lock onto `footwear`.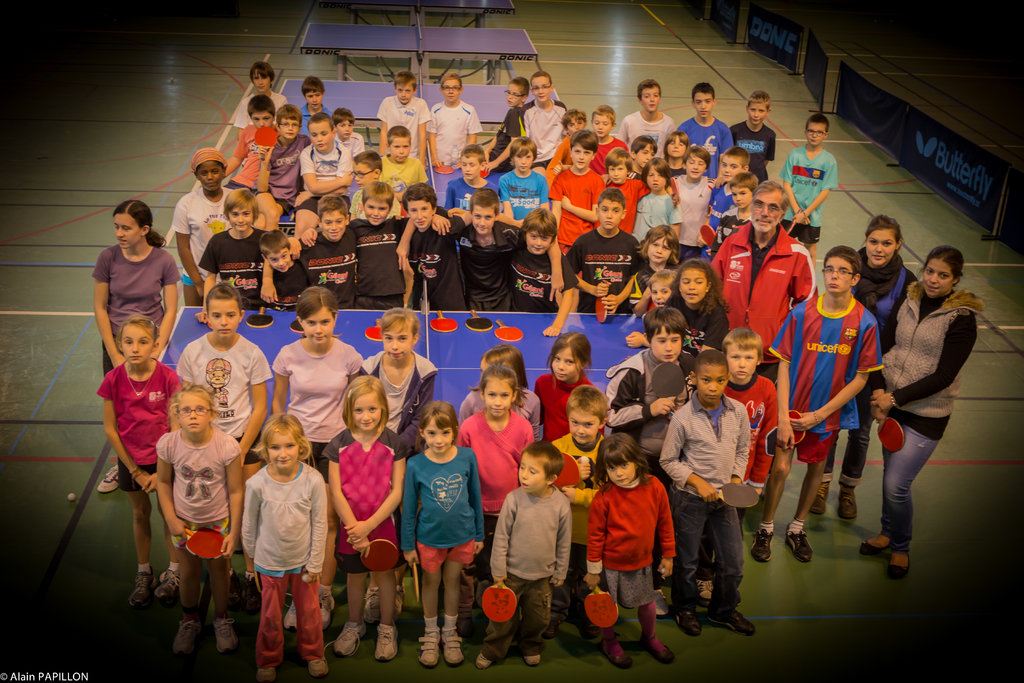
Locked: left=653, top=588, right=669, bottom=616.
